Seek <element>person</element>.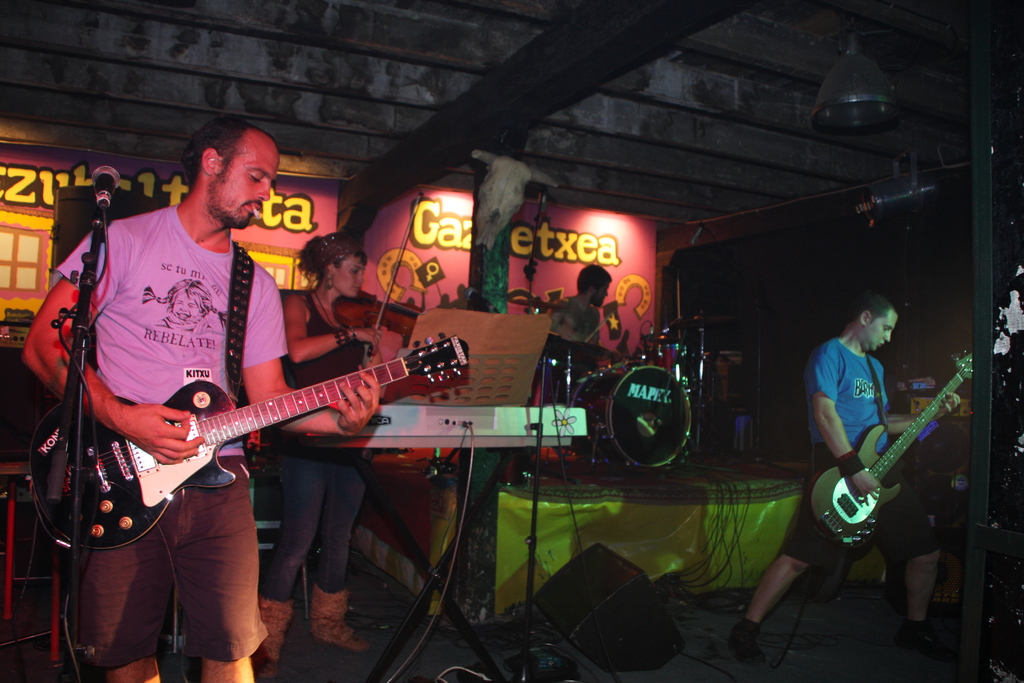
select_region(547, 258, 614, 348).
